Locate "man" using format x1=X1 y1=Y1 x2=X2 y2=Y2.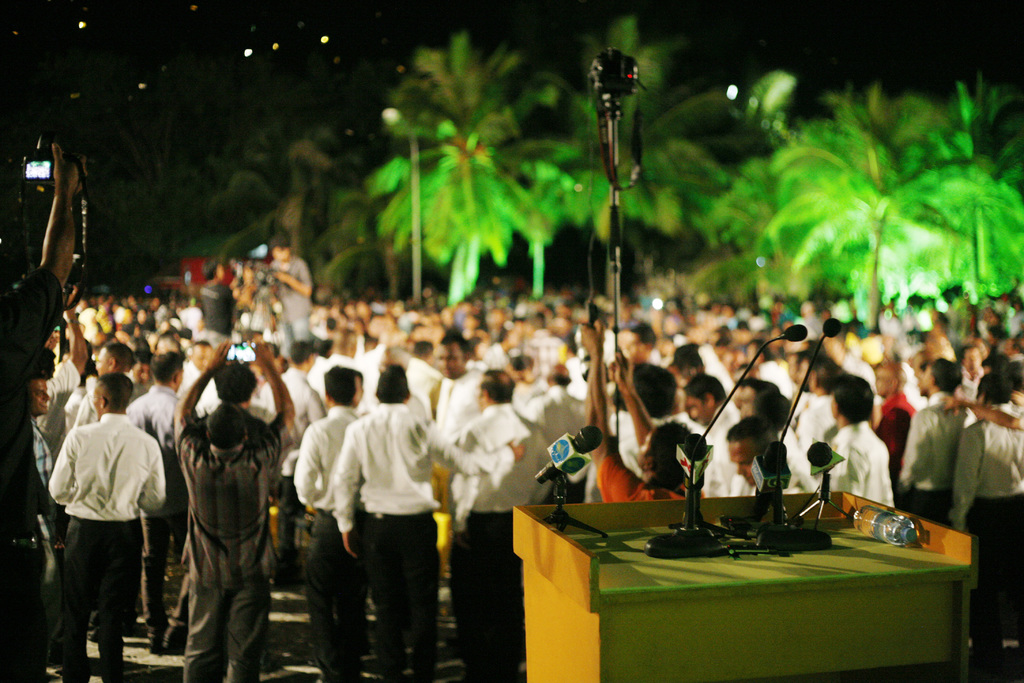
x1=36 y1=368 x2=161 y2=673.
